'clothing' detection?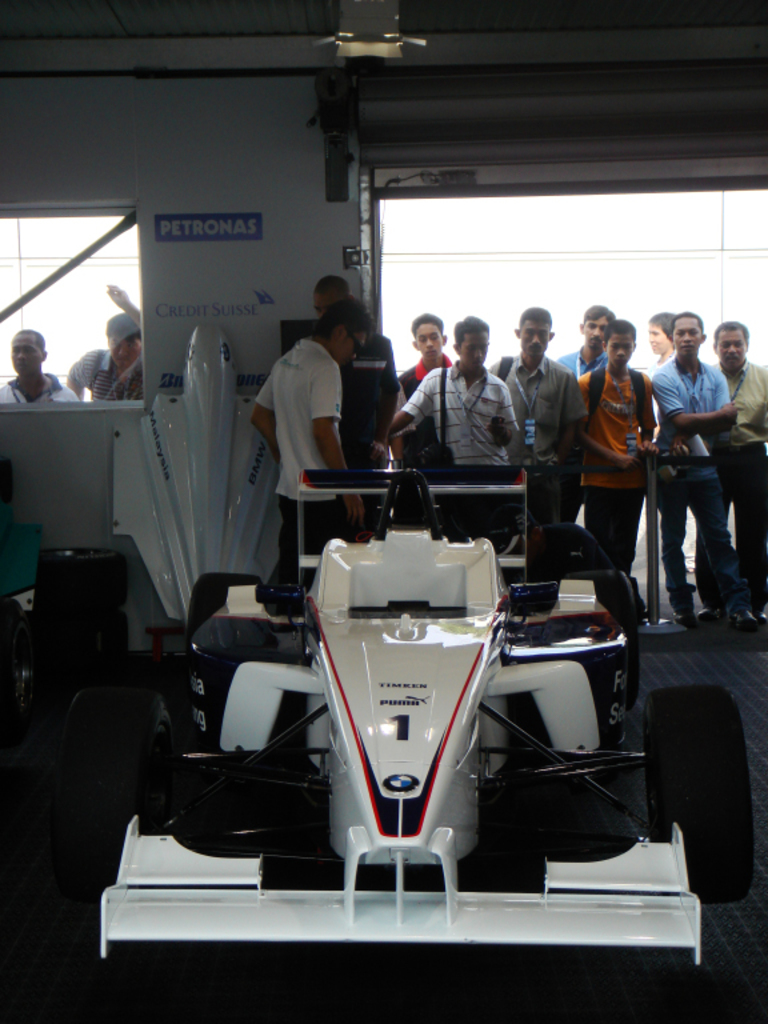
crop(69, 345, 143, 408)
